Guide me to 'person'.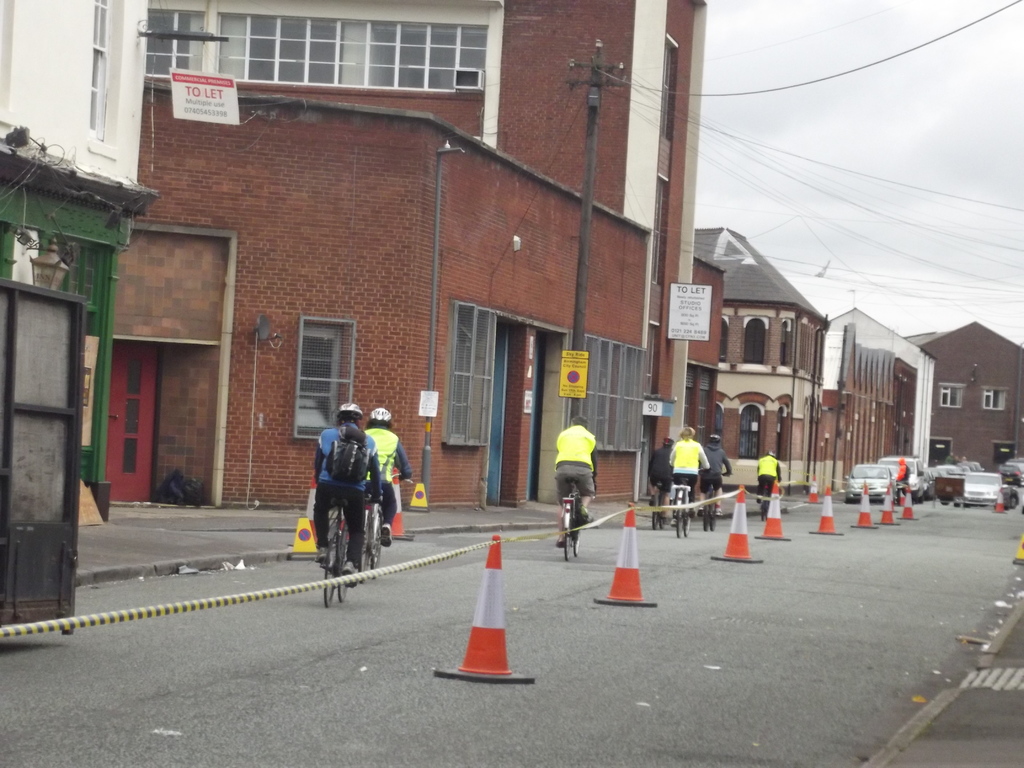
Guidance: pyautogui.locateOnScreen(303, 392, 385, 580).
